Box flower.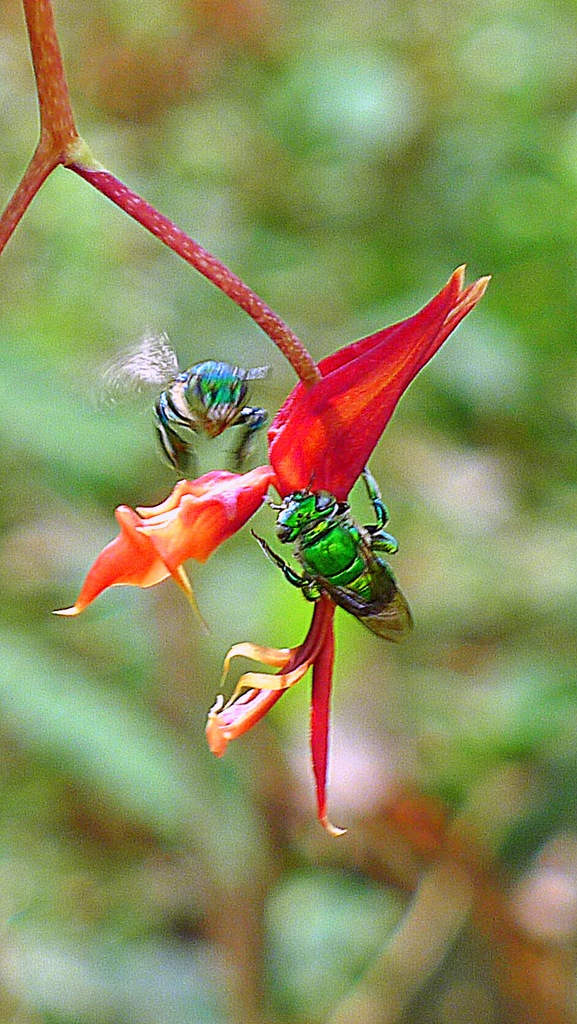
detection(92, 216, 437, 863).
